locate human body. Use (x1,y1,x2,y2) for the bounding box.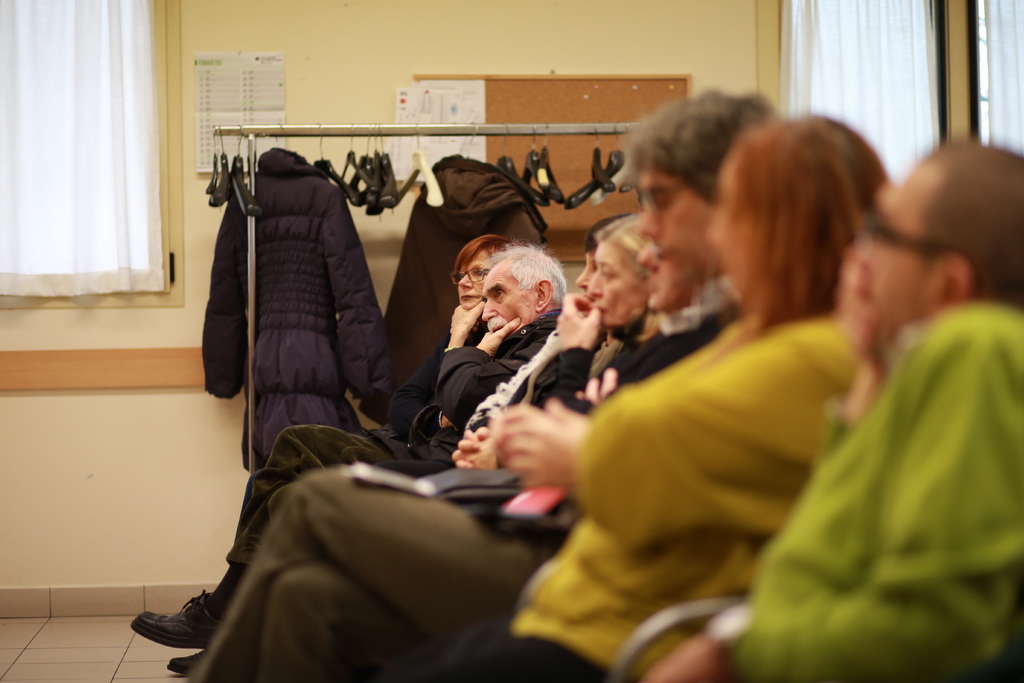
(127,259,557,655).
